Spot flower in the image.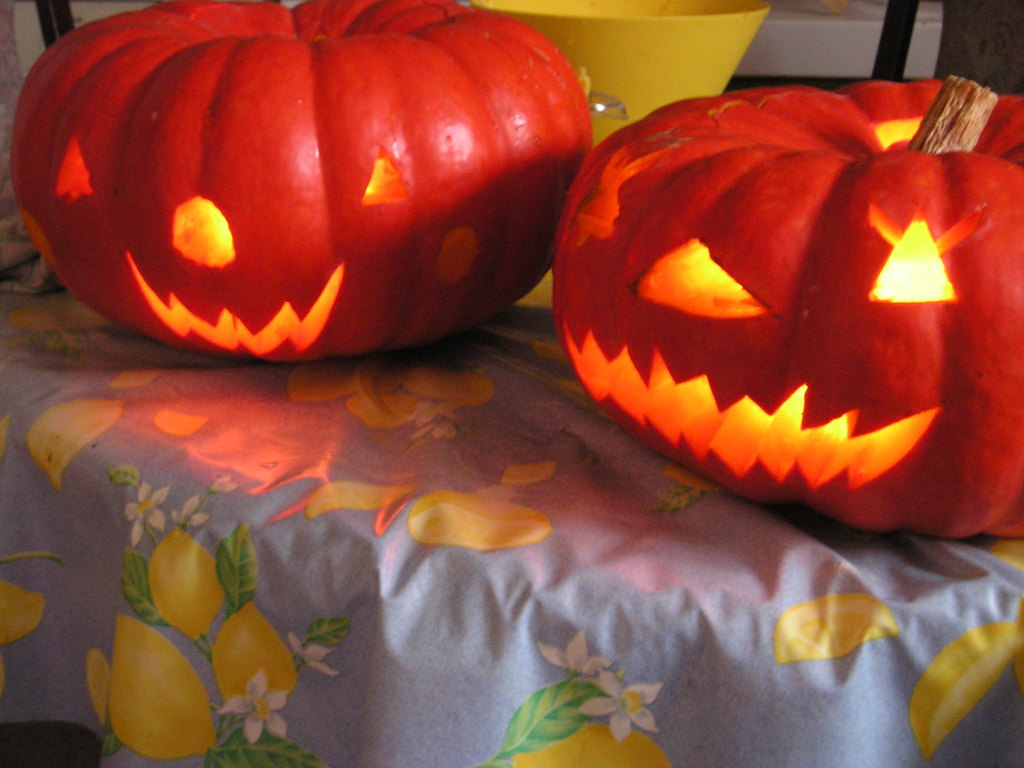
flower found at rect(208, 472, 239, 495).
